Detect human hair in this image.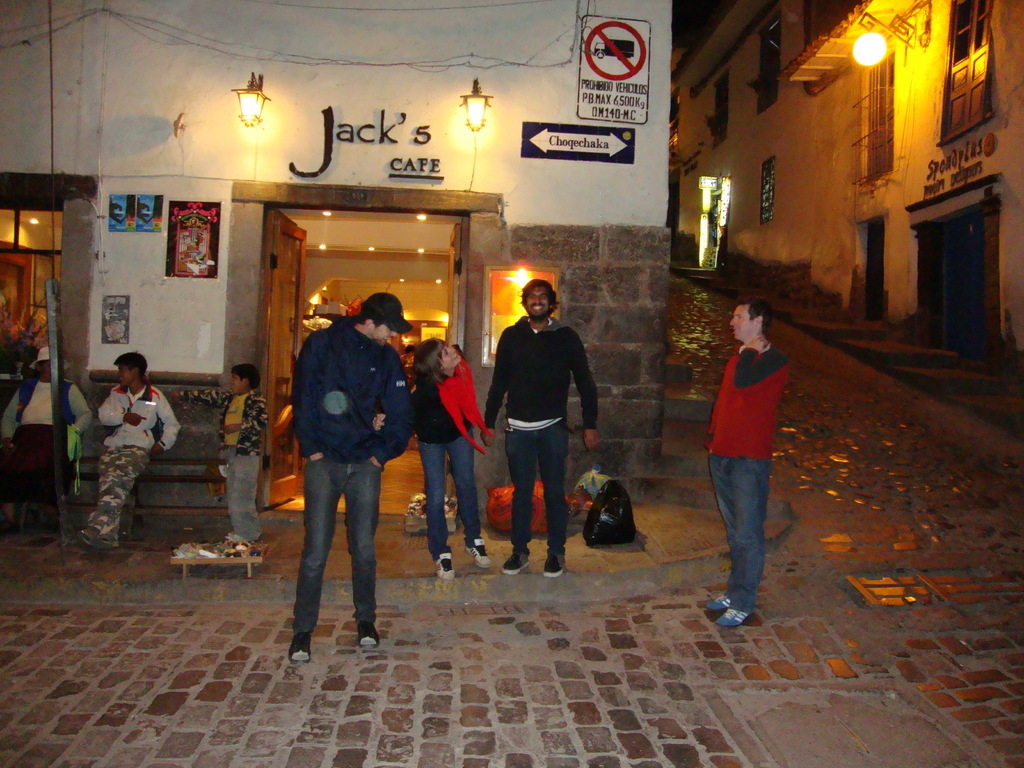
Detection: x1=356, y1=311, x2=384, y2=332.
